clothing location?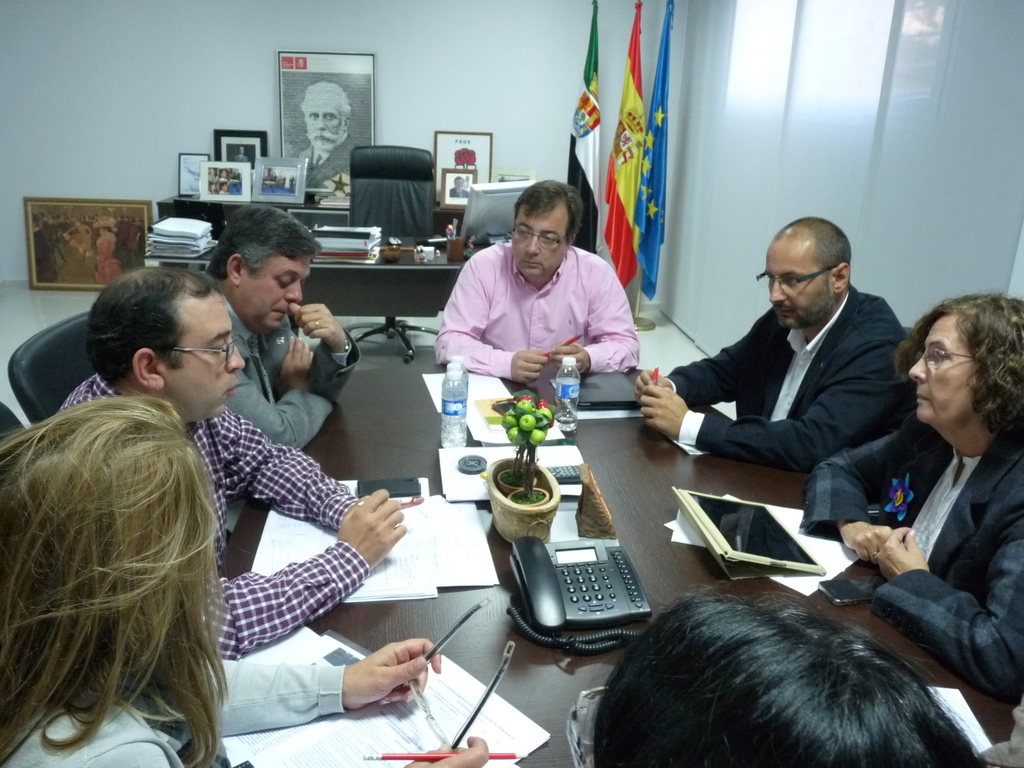
{"x1": 662, "y1": 287, "x2": 911, "y2": 460}
